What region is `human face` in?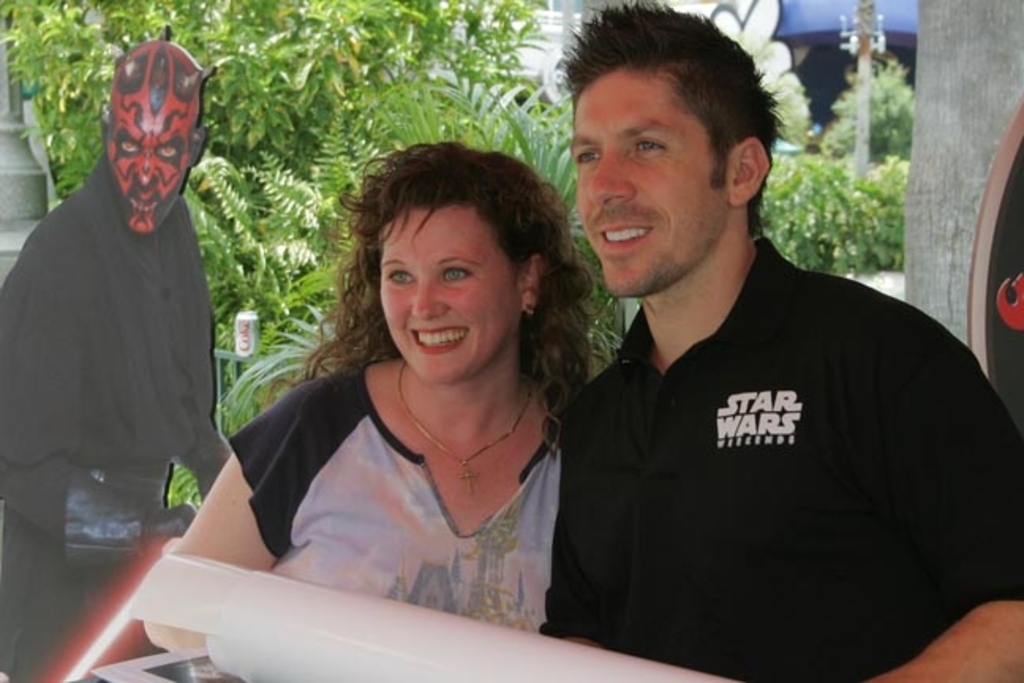
locate(100, 101, 191, 237).
